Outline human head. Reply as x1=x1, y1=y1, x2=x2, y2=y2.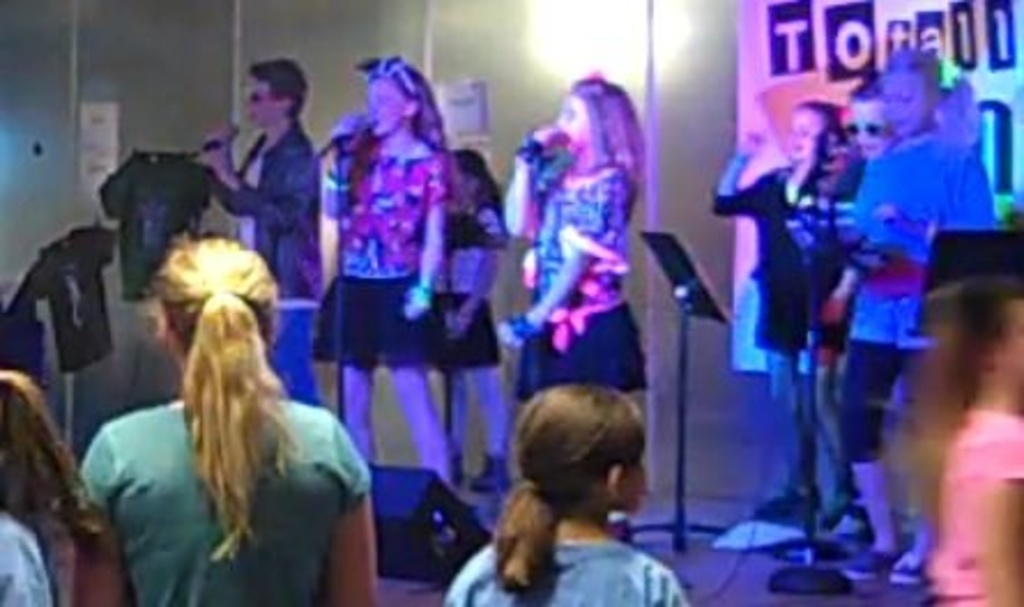
x1=449, y1=147, x2=483, y2=198.
